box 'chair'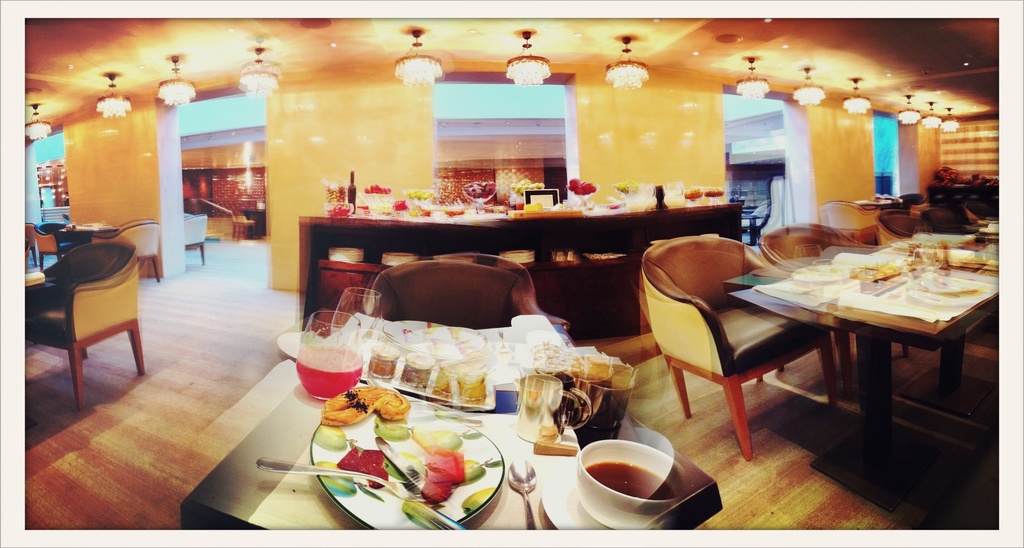
x1=888 y1=189 x2=927 y2=229
